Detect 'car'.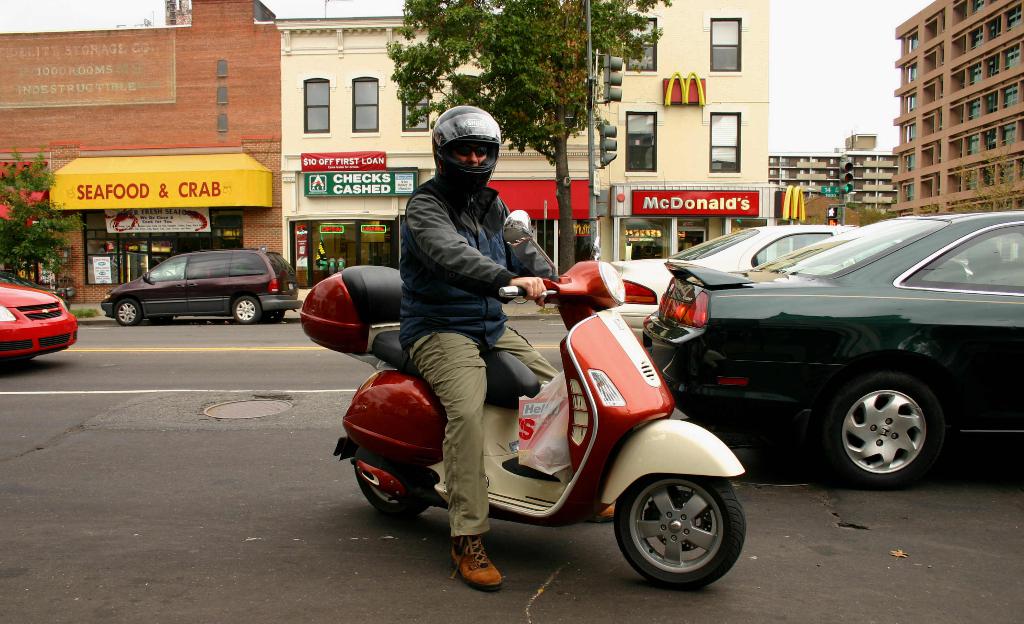
Detected at bbox(638, 207, 1023, 484).
